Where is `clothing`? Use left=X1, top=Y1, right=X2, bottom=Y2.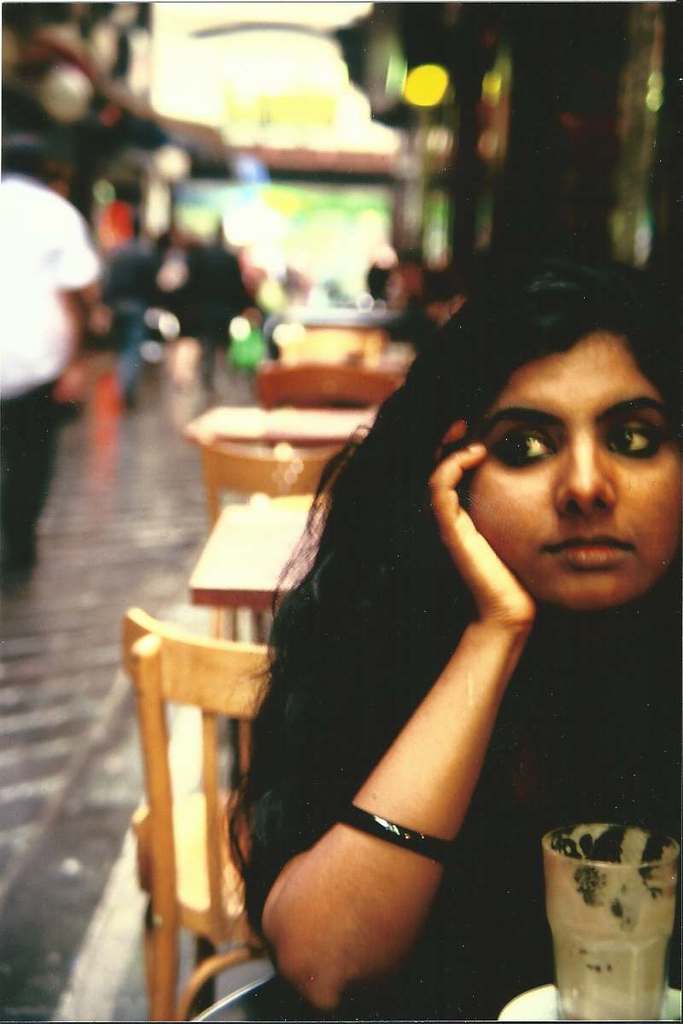
left=0, top=184, right=91, bottom=572.
